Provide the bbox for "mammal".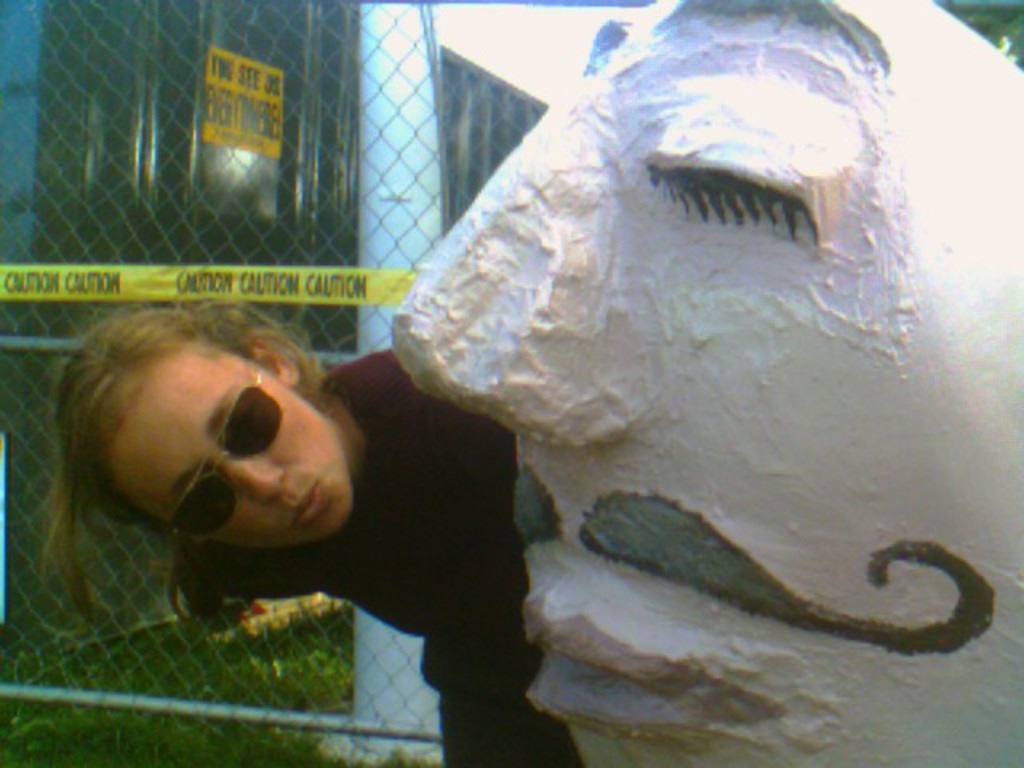
46 381 565 766.
